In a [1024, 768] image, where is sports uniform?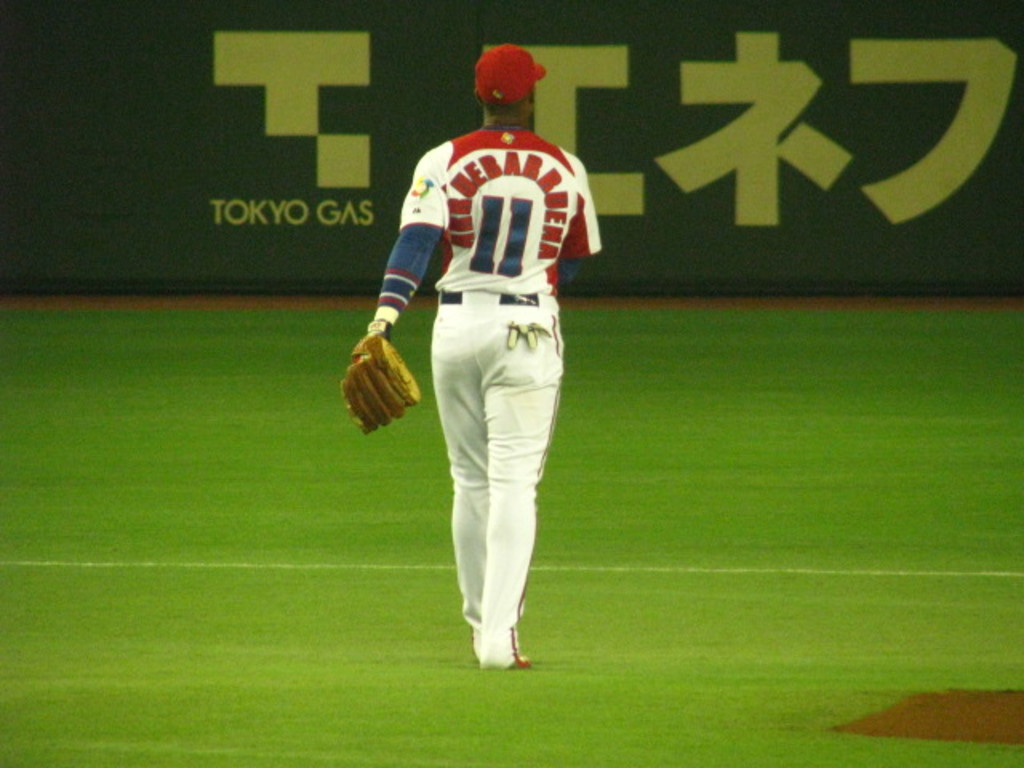
339,48,611,686.
